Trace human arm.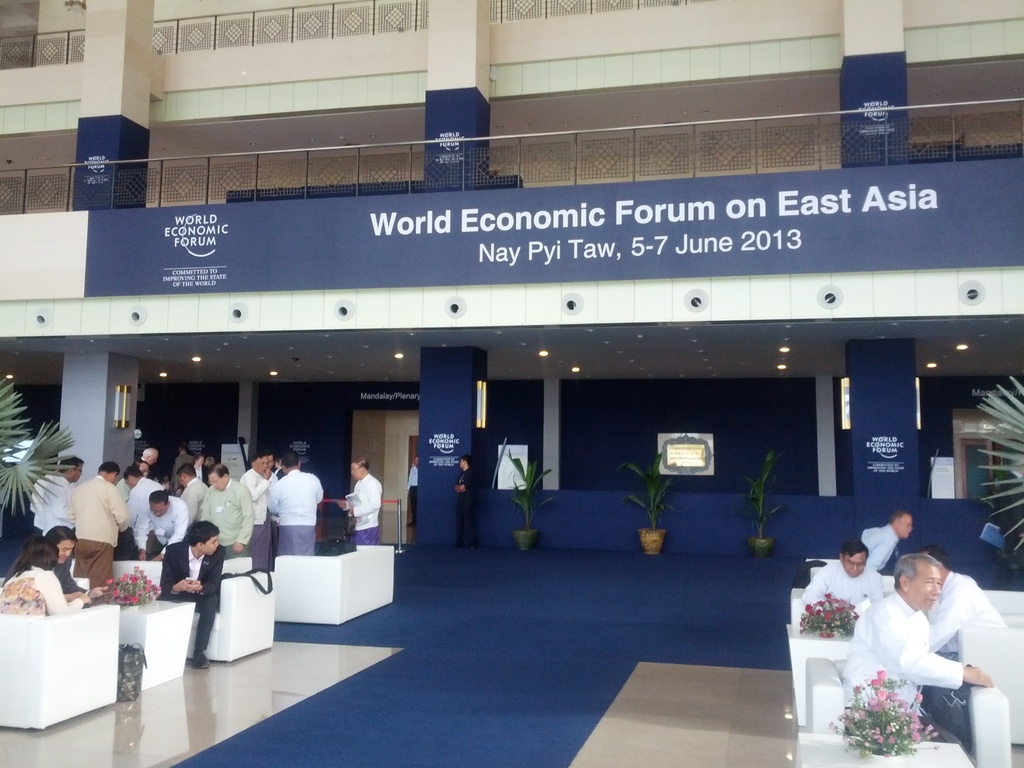
Traced to <box>358,485,388,513</box>.
